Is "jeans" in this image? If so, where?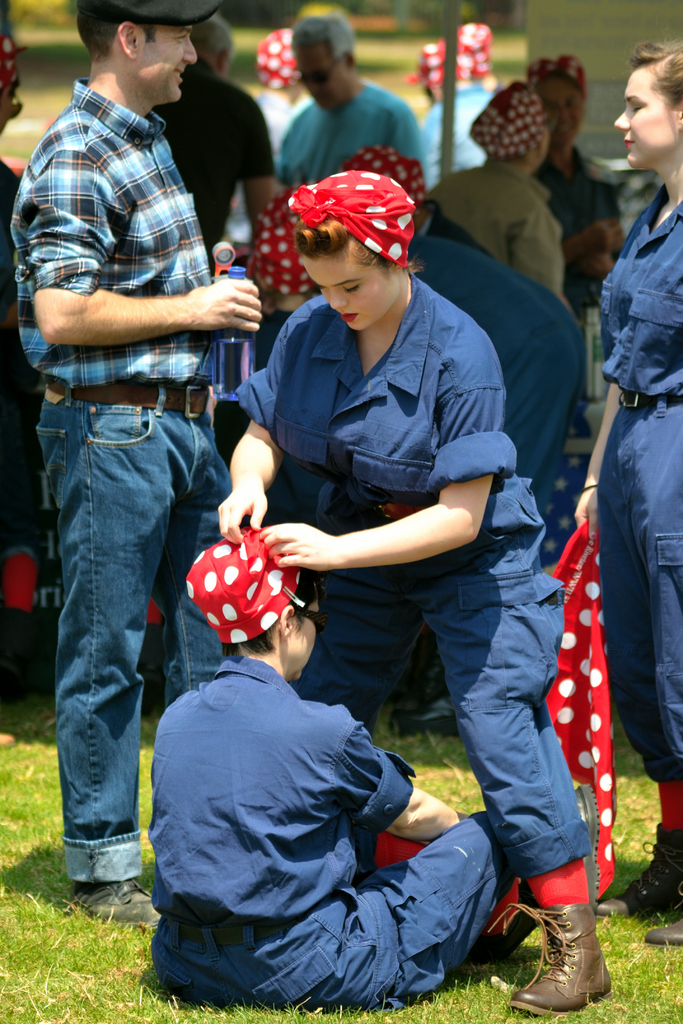
Yes, at detection(47, 401, 213, 925).
